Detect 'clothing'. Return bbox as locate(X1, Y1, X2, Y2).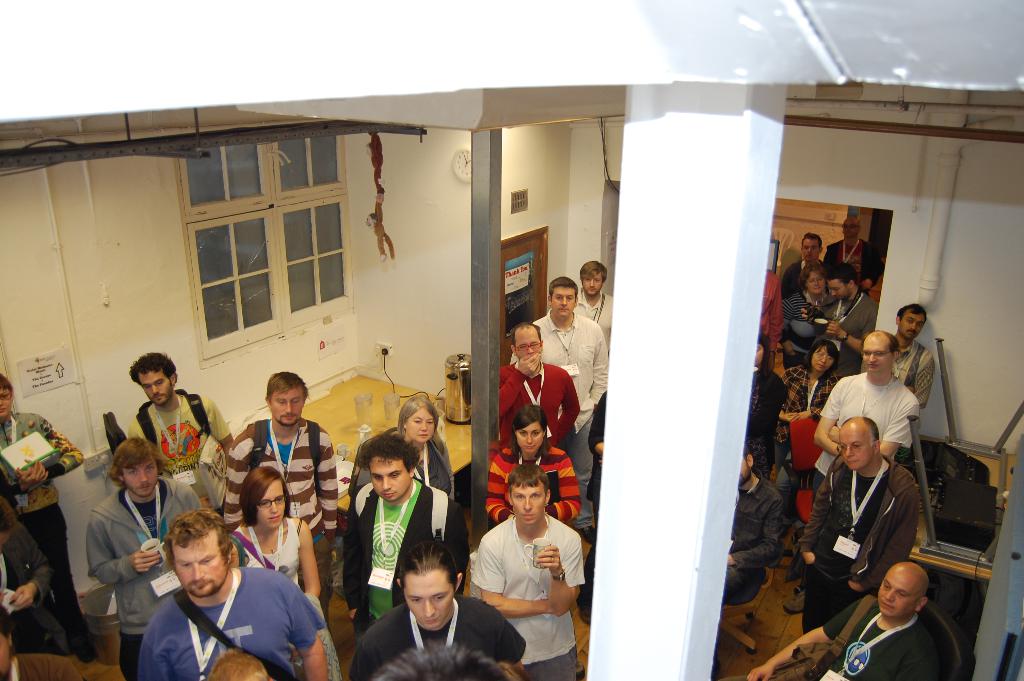
locate(481, 447, 573, 528).
